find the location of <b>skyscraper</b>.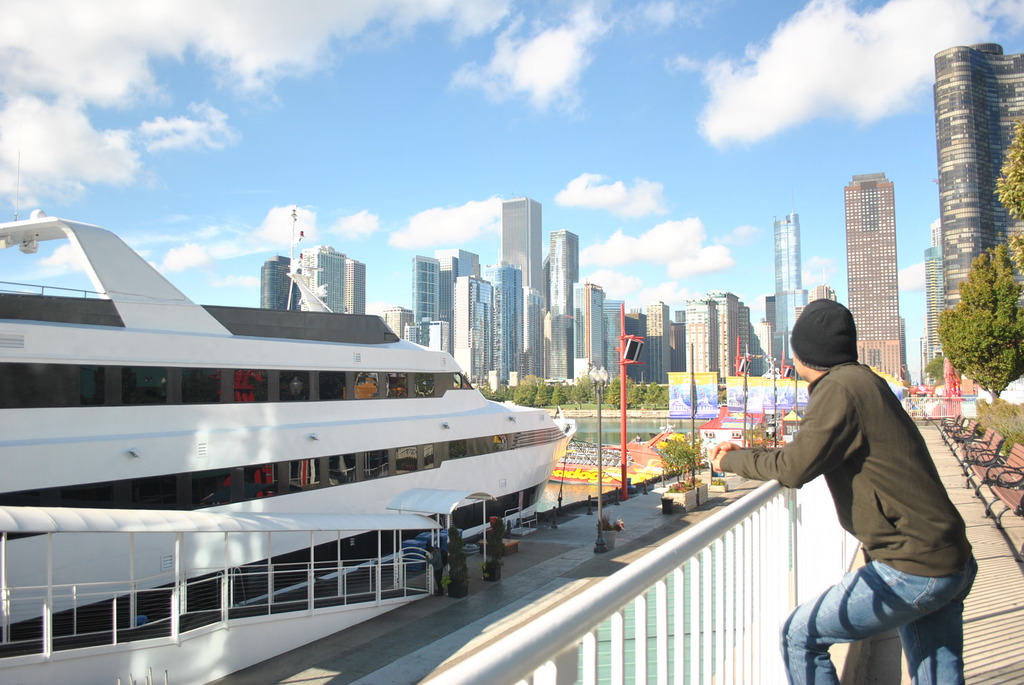
Location: <region>613, 299, 675, 386</region>.
